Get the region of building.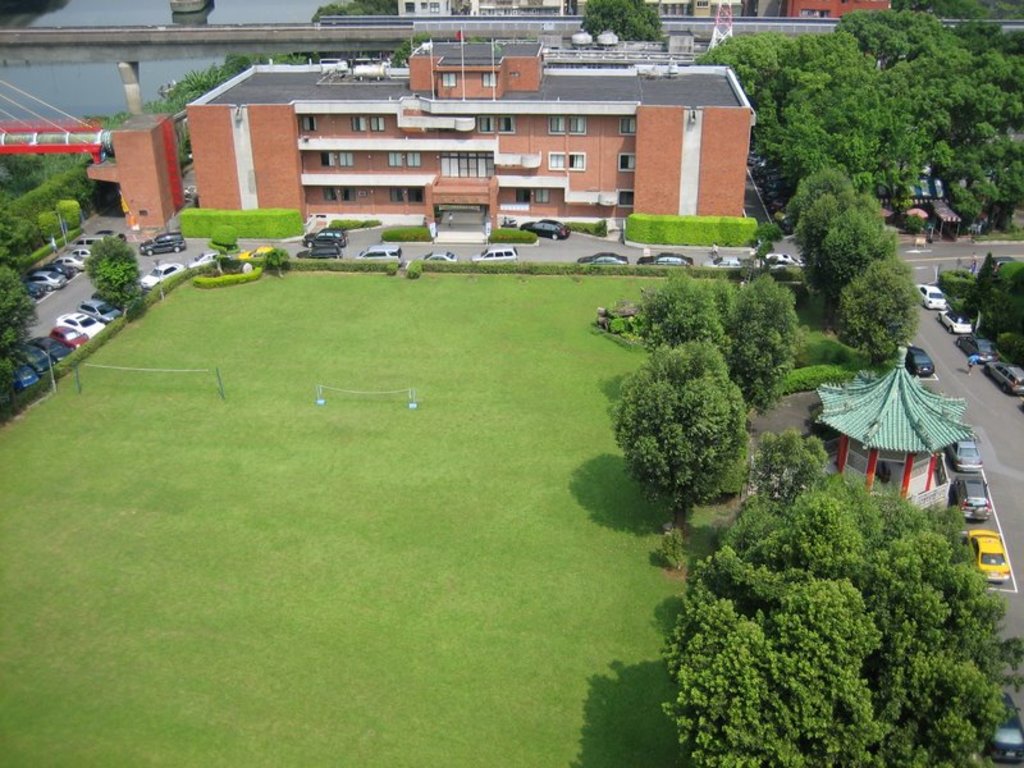
[186, 40, 758, 232].
